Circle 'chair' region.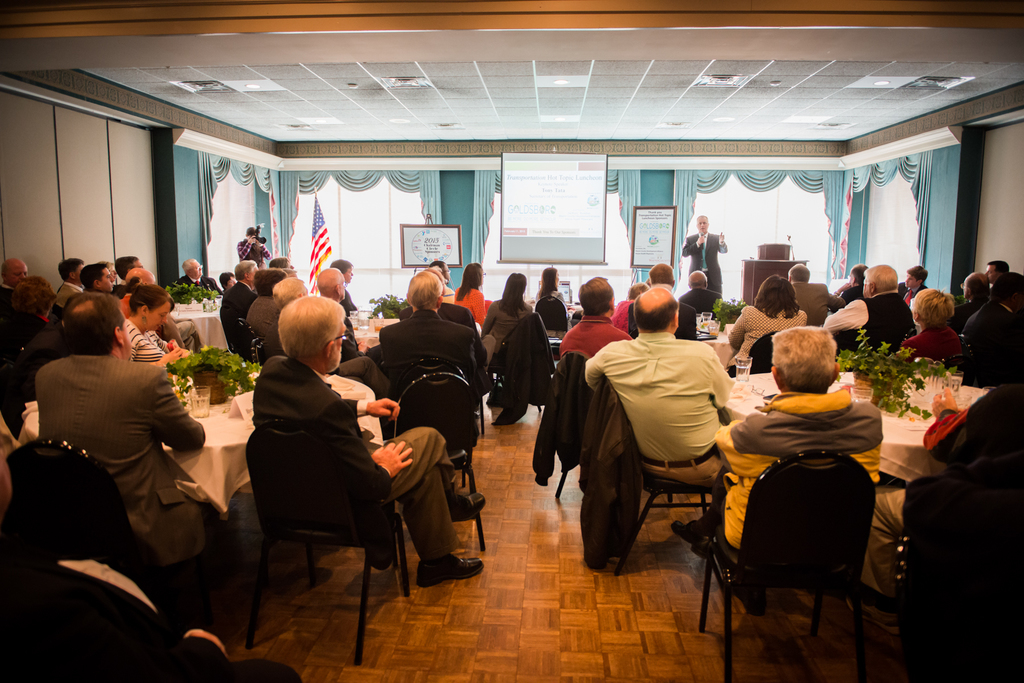
Region: x1=3, y1=433, x2=228, y2=616.
